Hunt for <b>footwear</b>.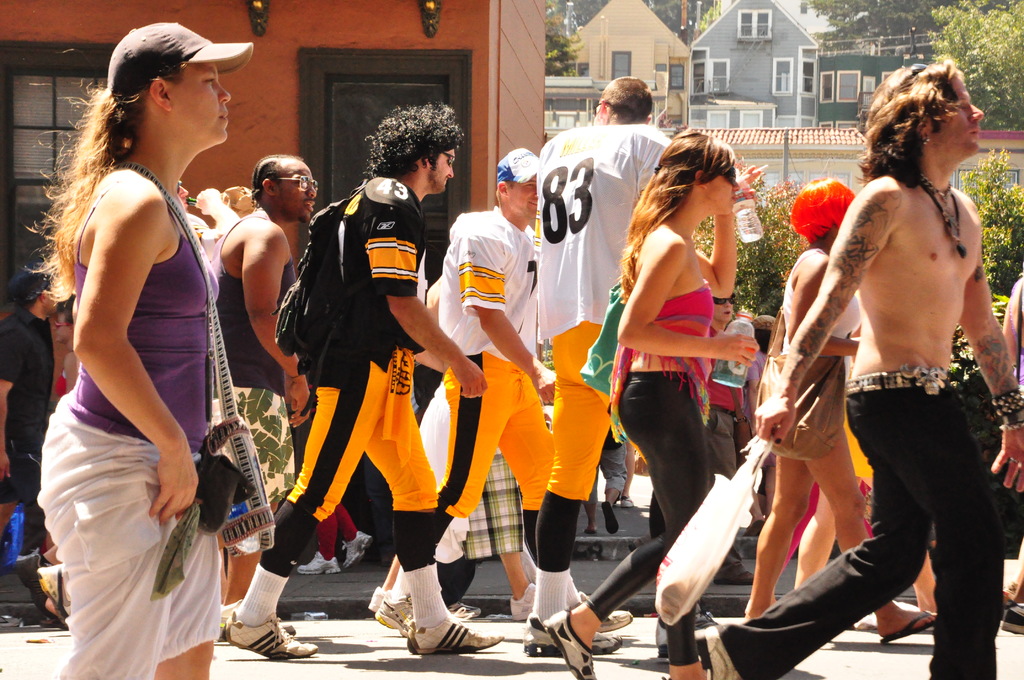
Hunted down at bbox=[1000, 603, 1023, 636].
